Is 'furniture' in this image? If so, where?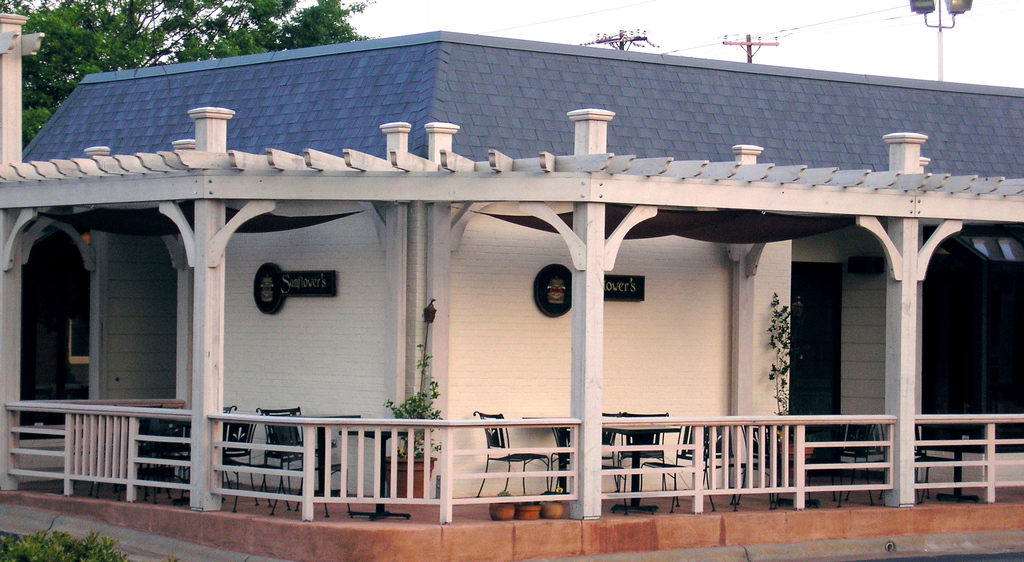
Yes, at 333, 429, 412, 521.
